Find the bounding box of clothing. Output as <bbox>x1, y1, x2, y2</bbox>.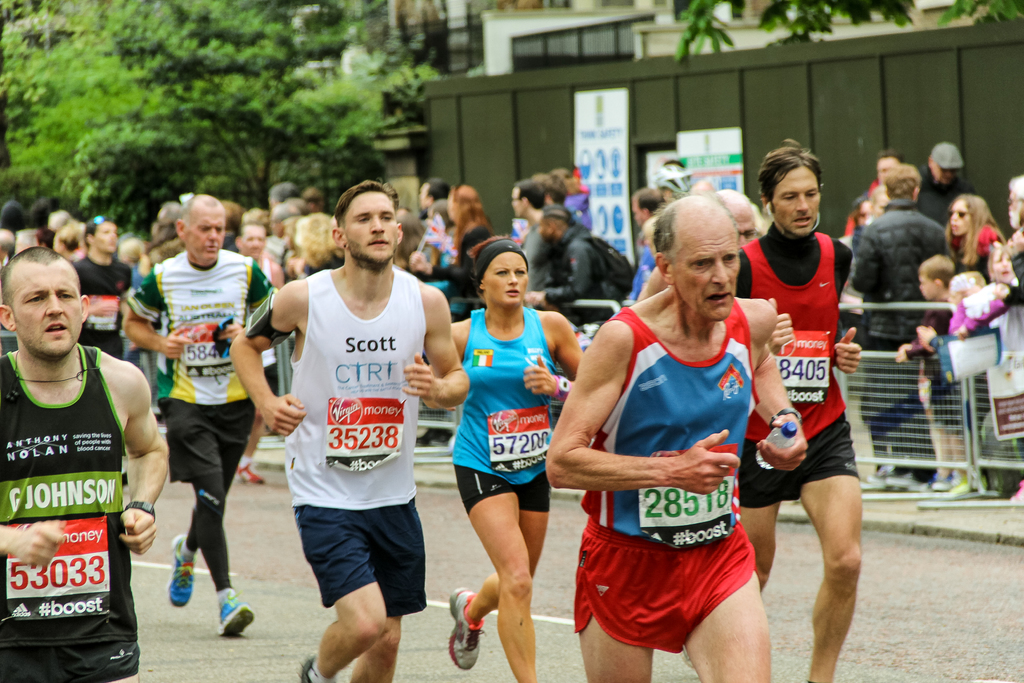
<bbox>278, 263, 426, 620</bbox>.
